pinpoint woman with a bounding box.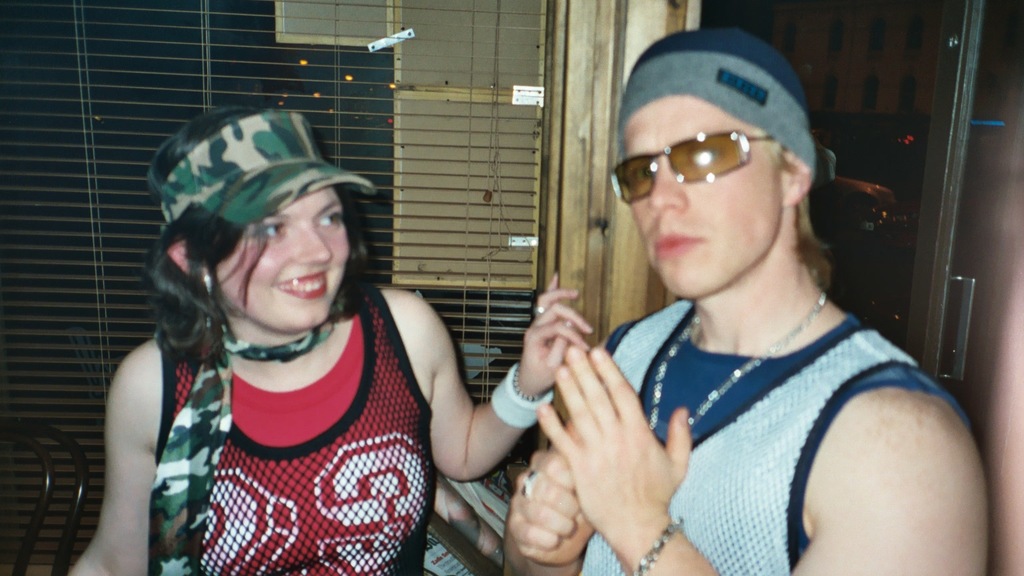
BBox(122, 102, 551, 569).
